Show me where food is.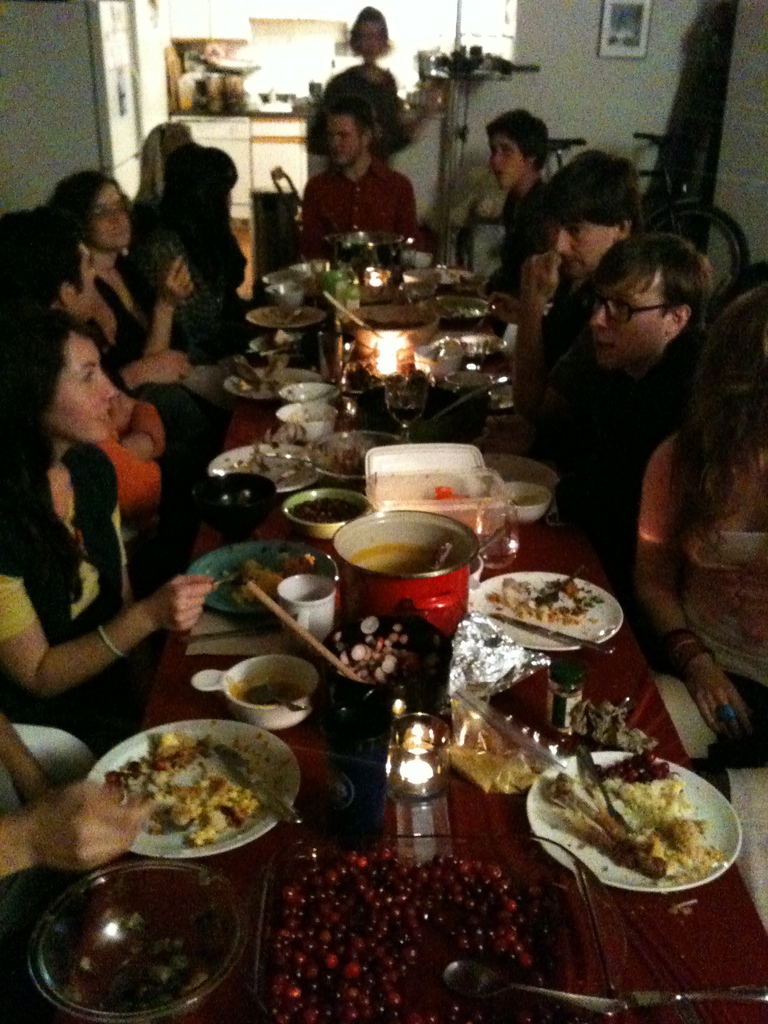
food is at left=226, top=349, right=291, bottom=397.
